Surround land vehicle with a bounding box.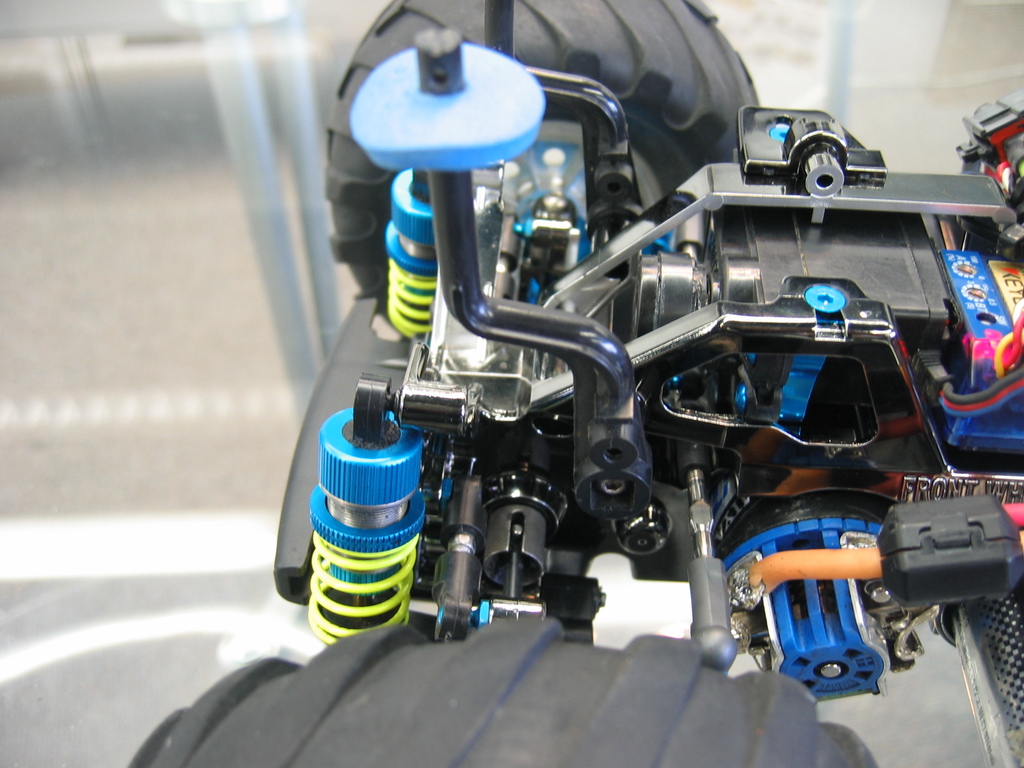
pyautogui.locateOnScreen(131, 0, 1023, 767).
